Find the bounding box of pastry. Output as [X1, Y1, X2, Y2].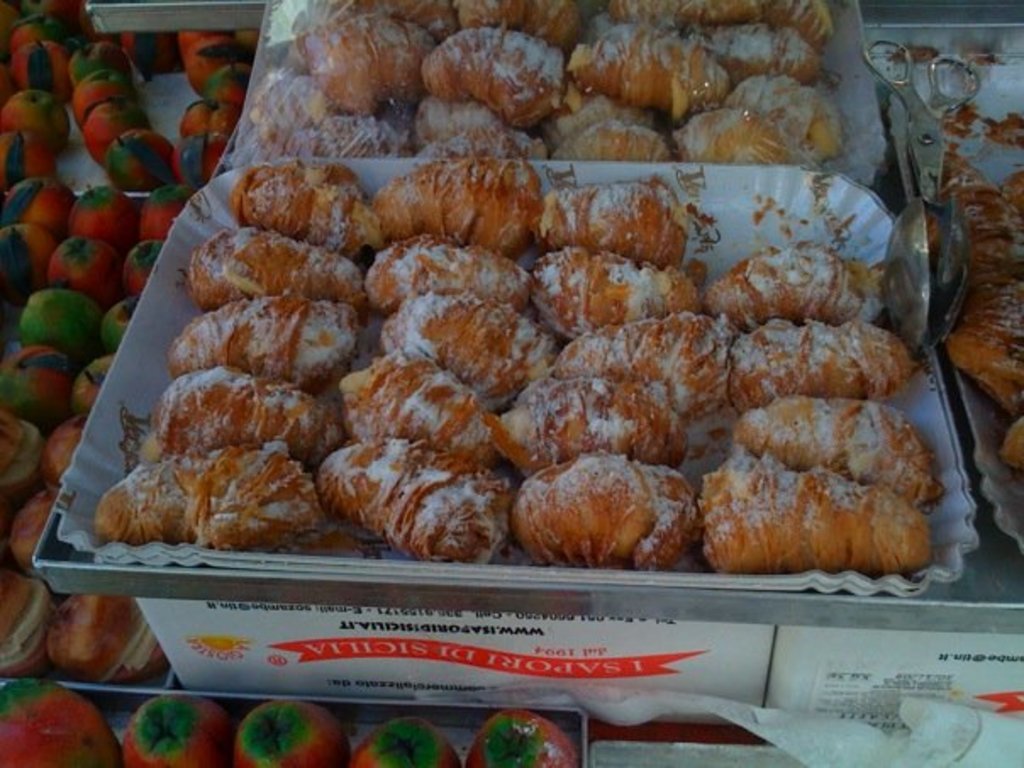
[544, 312, 729, 422].
